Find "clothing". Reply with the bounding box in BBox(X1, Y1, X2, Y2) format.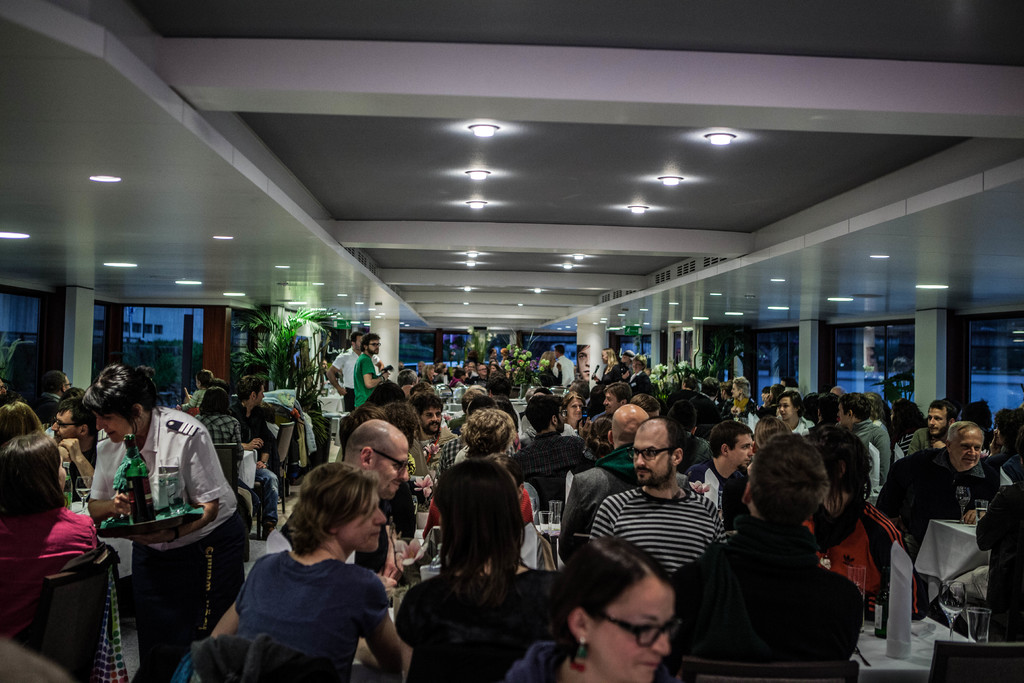
BBox(869, 444, 992, 563).
